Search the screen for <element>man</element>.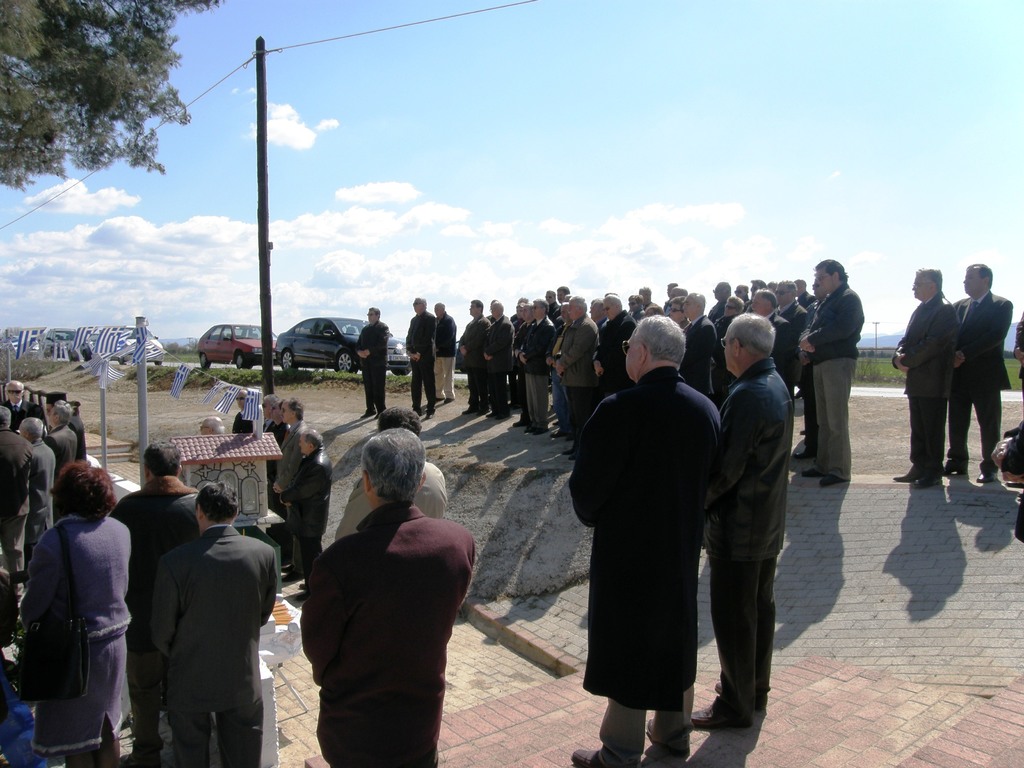
Found at detection(271, 396, 307, 583).
